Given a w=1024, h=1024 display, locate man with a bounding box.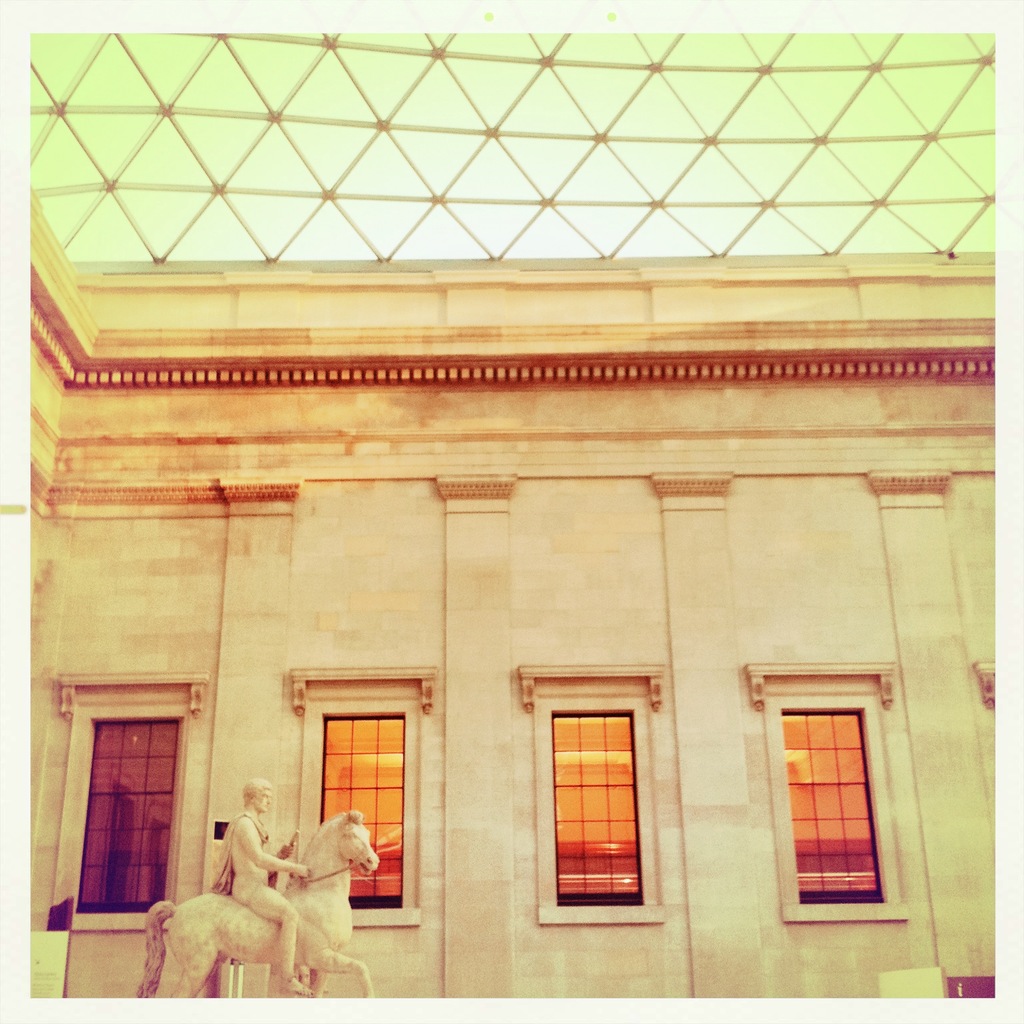
Located: <region>205, 780, 314, 995</region>.
